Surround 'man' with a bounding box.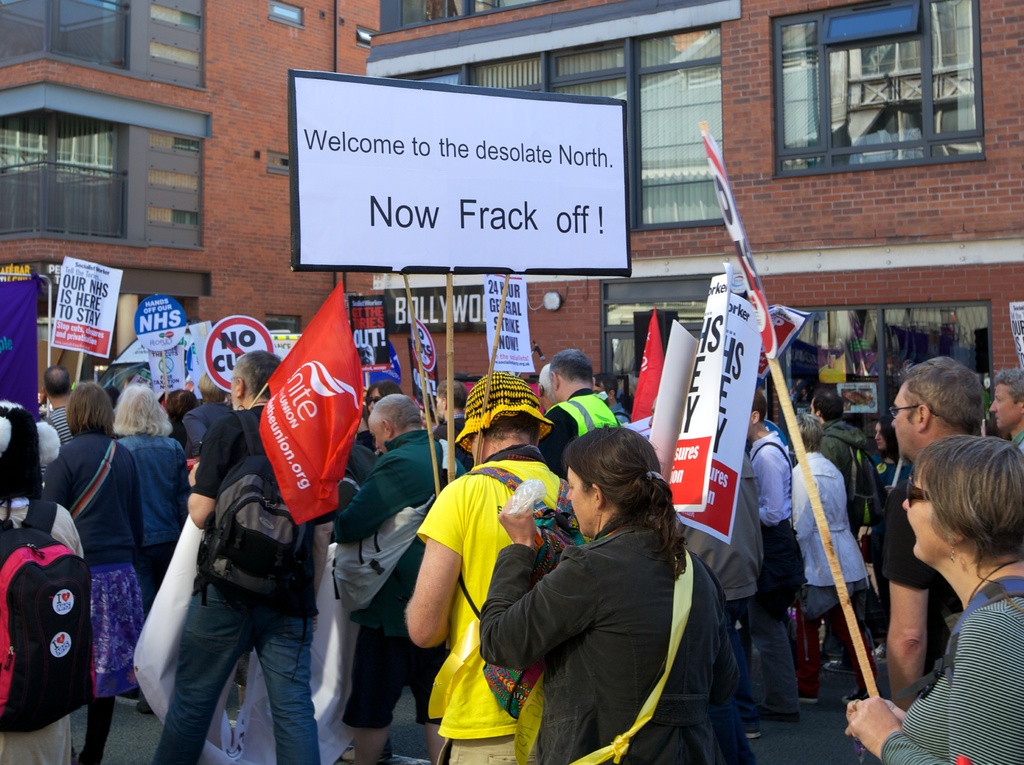
(979,361,1023,458).
